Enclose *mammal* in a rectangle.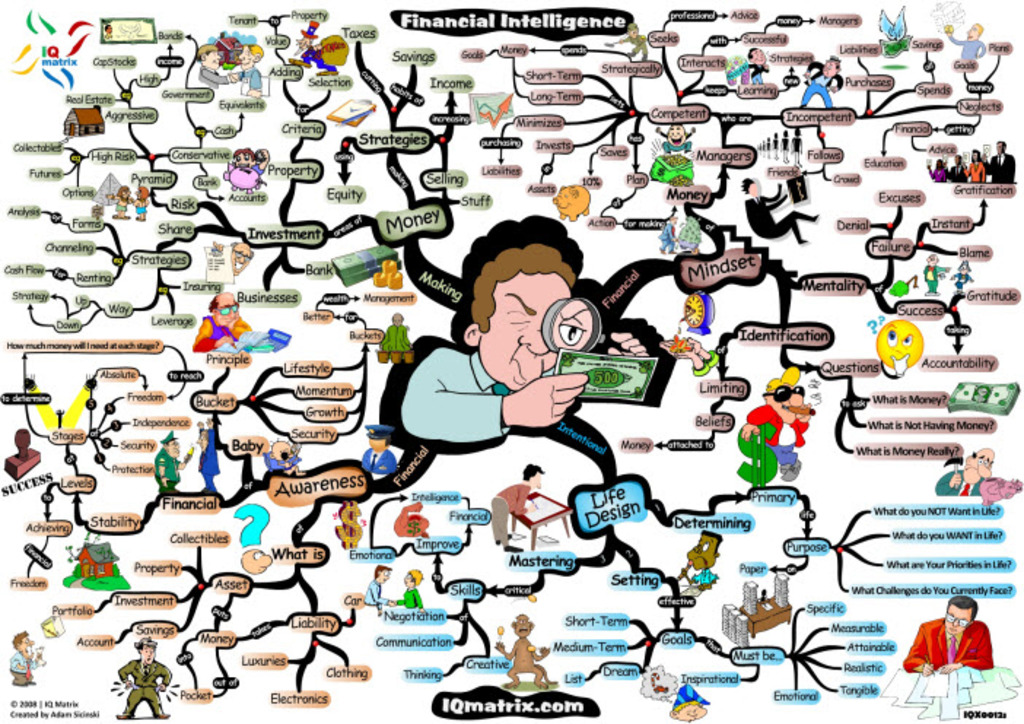
[365,565,392,613].
